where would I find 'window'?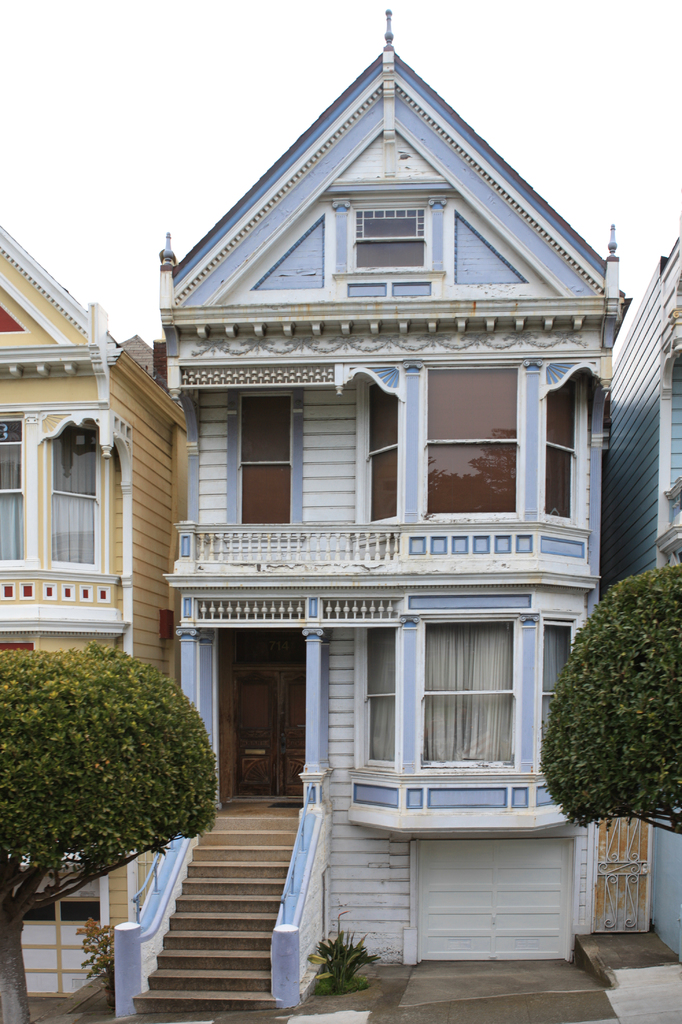
At [52, 435, 103, 572].
